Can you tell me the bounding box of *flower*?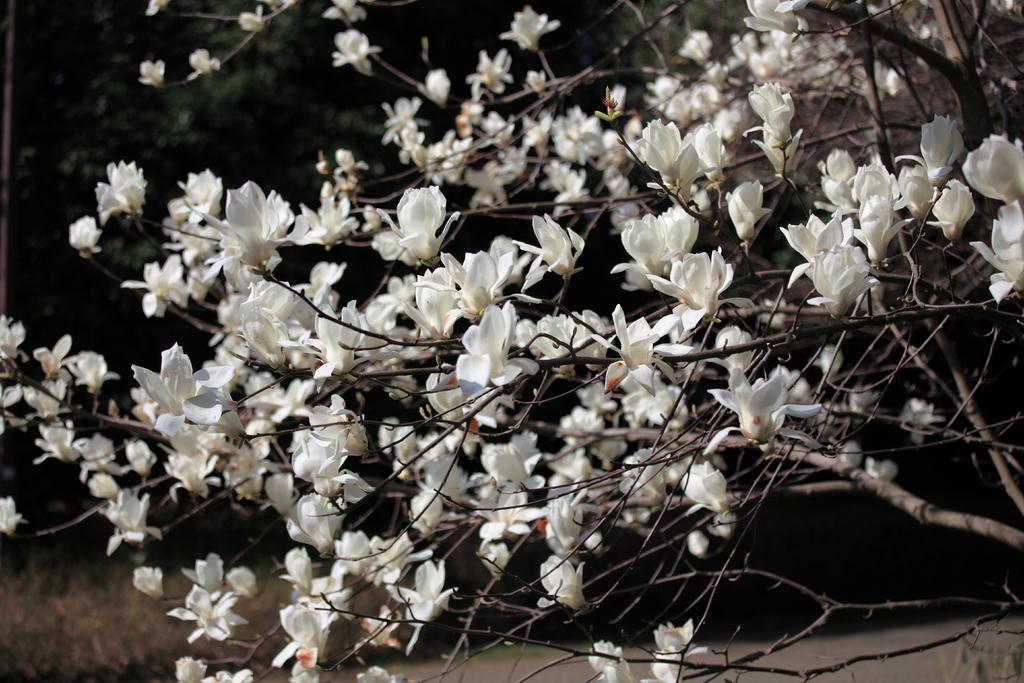
896,108,965,186.
